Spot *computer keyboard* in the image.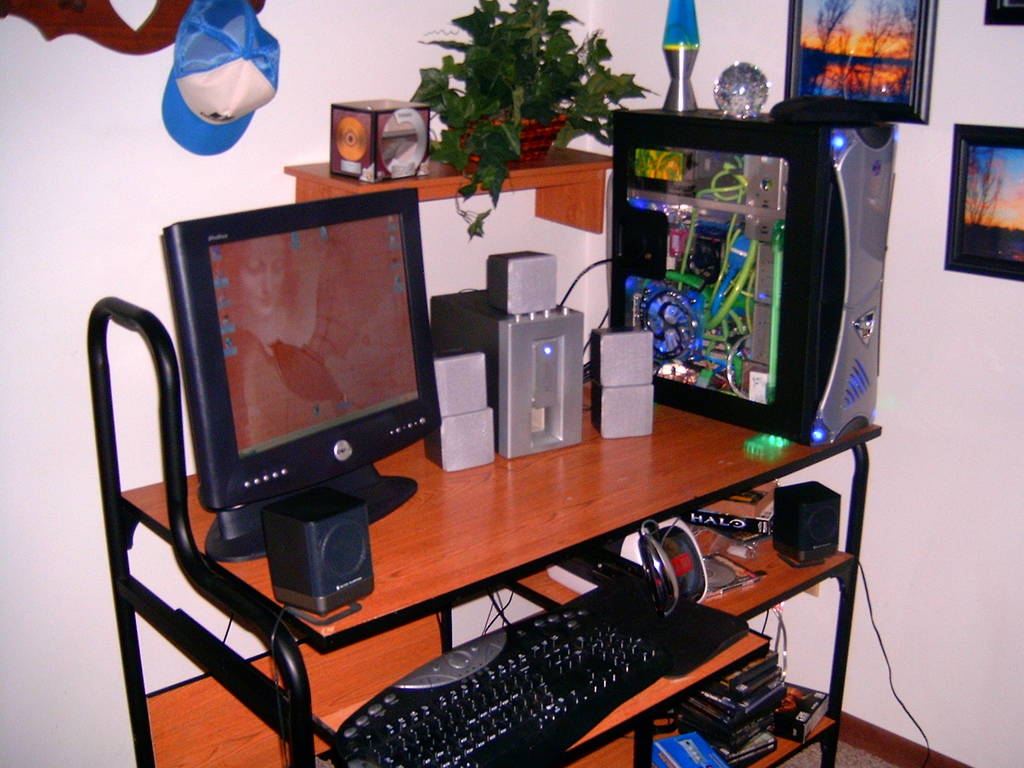
*computer keyboard* found at box=[334, 610, 673, 767].
